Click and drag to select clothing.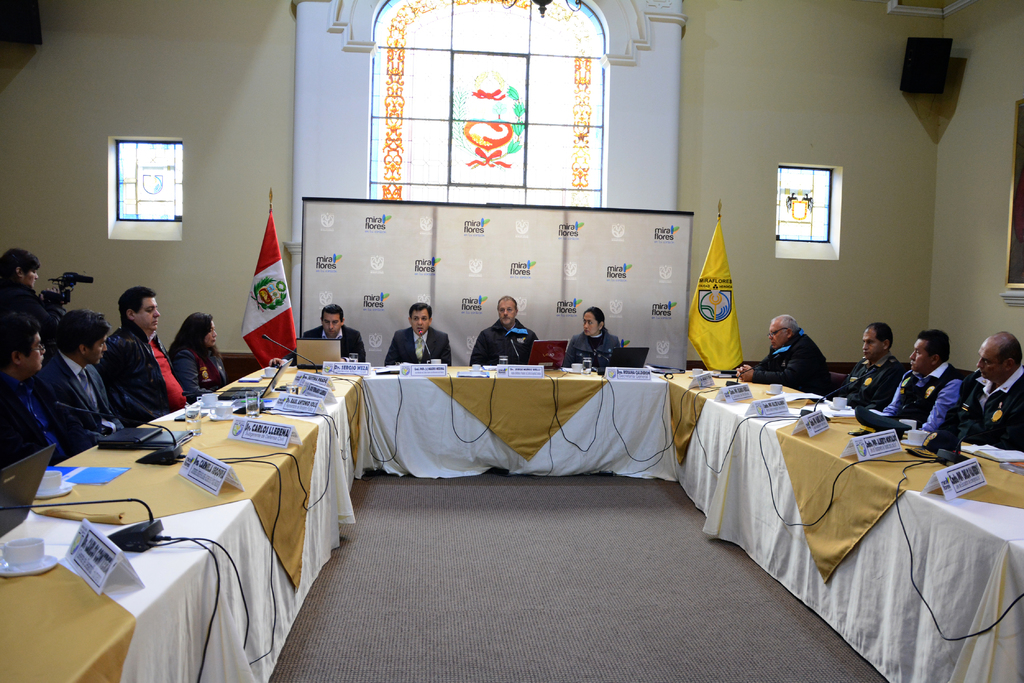
Selection: l=751, t=326, r=835, b=405.
